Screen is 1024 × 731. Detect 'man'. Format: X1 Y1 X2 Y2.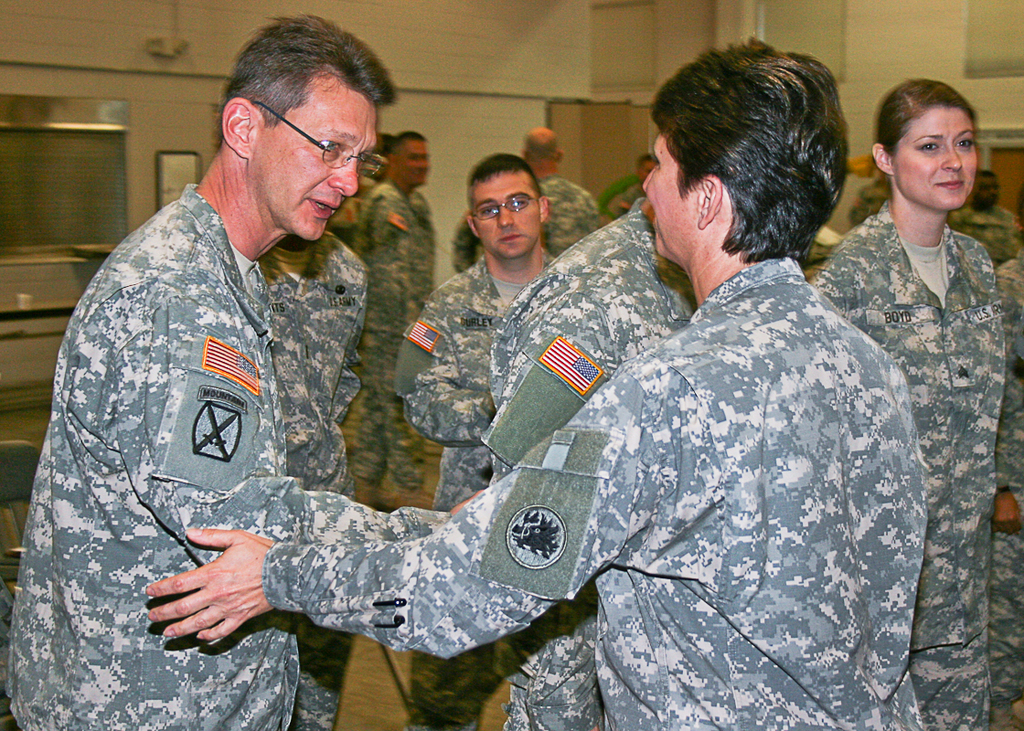
130 31 933 730.
